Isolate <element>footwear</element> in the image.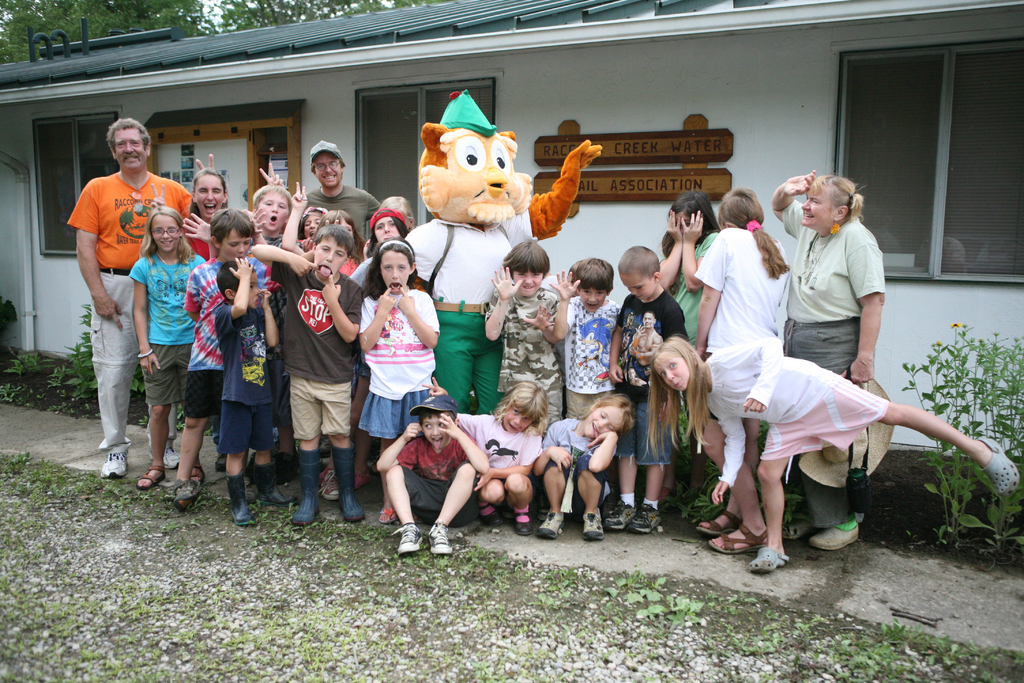
Isolated region: bbox=[605, 500, 635, 531].
